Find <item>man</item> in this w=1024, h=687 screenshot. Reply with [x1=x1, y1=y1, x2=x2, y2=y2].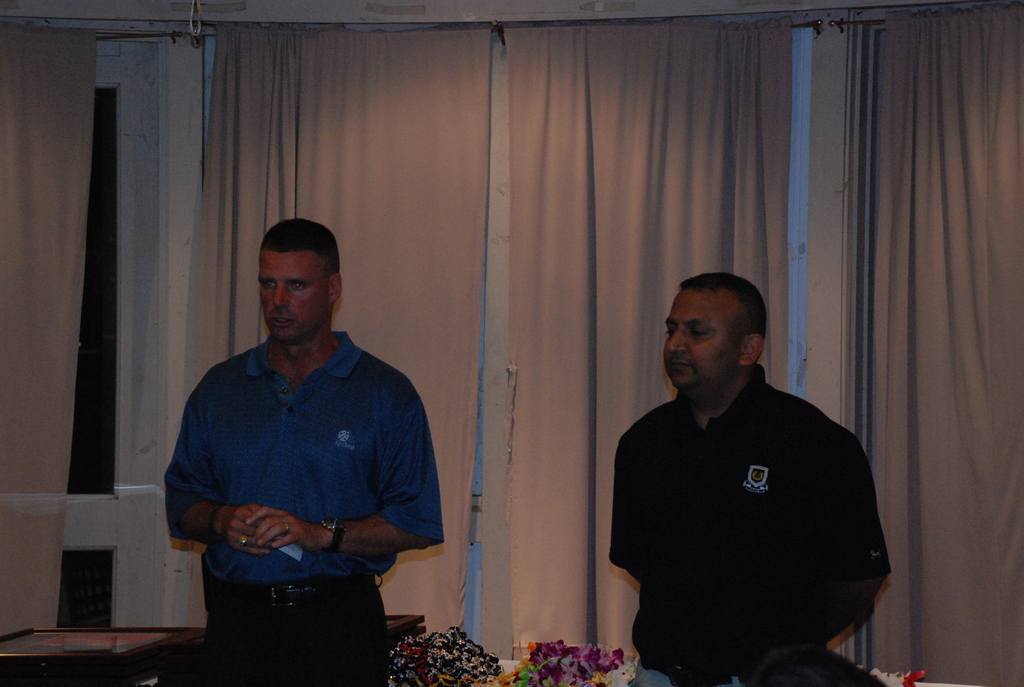
[x1=607, y1=267, x2=895, y2=686].
